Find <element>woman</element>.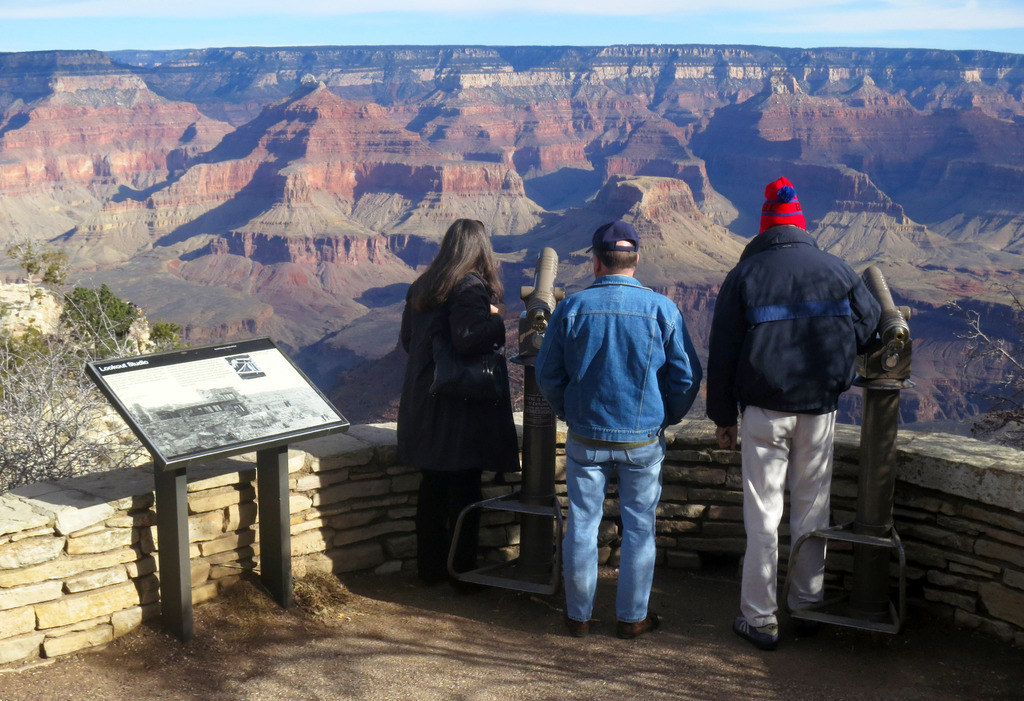
<bbox>385, 209, 529, 576</bbox>.
